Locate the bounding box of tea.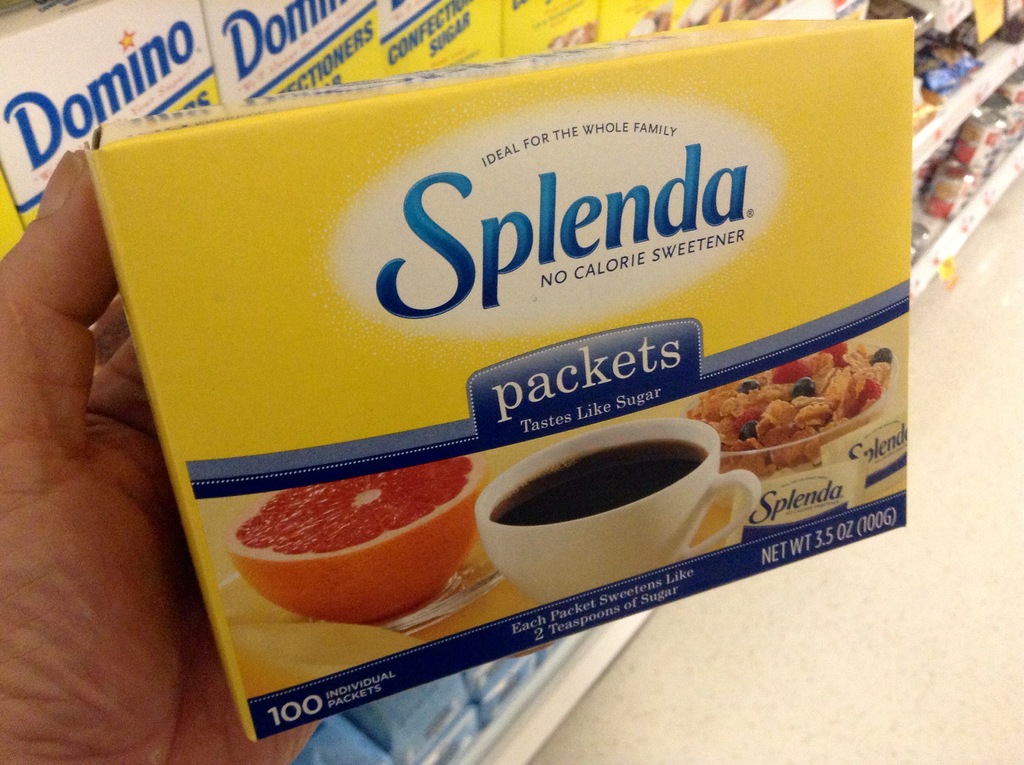
Bounding box: l=494, t=440, r=711, b=528.
